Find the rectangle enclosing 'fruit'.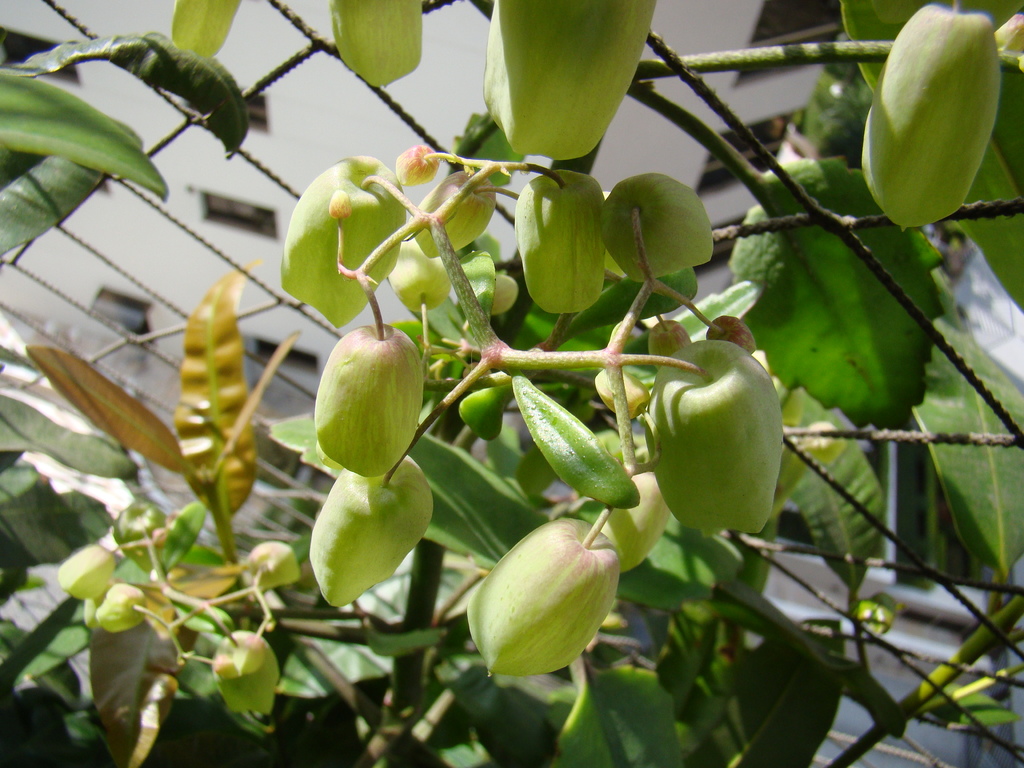
x1=602 y1=177 x2=717 y2=283.
